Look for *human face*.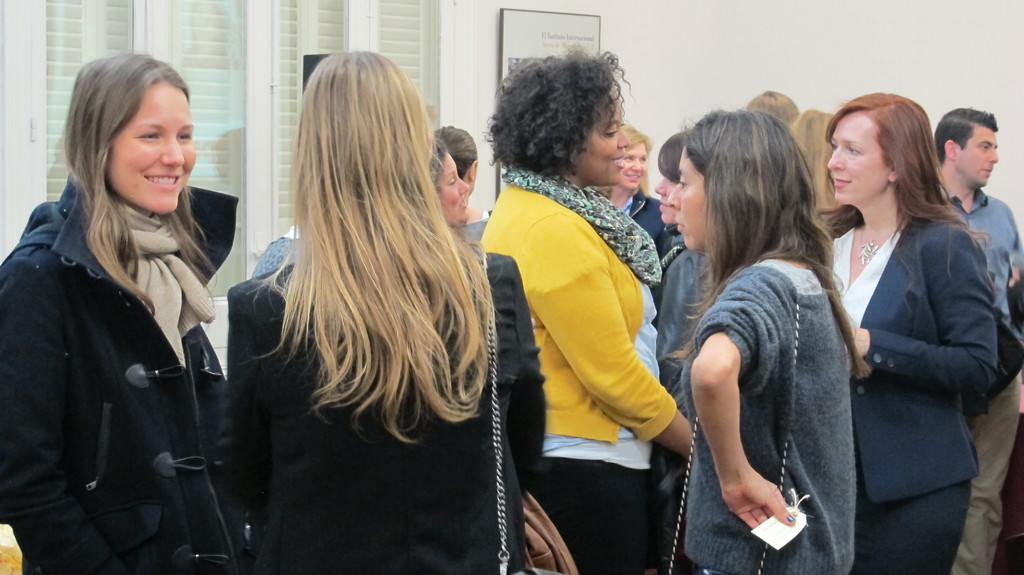
Found: {"x1": 952, "y1": 123, "x2": 997, "y2": 187}.
